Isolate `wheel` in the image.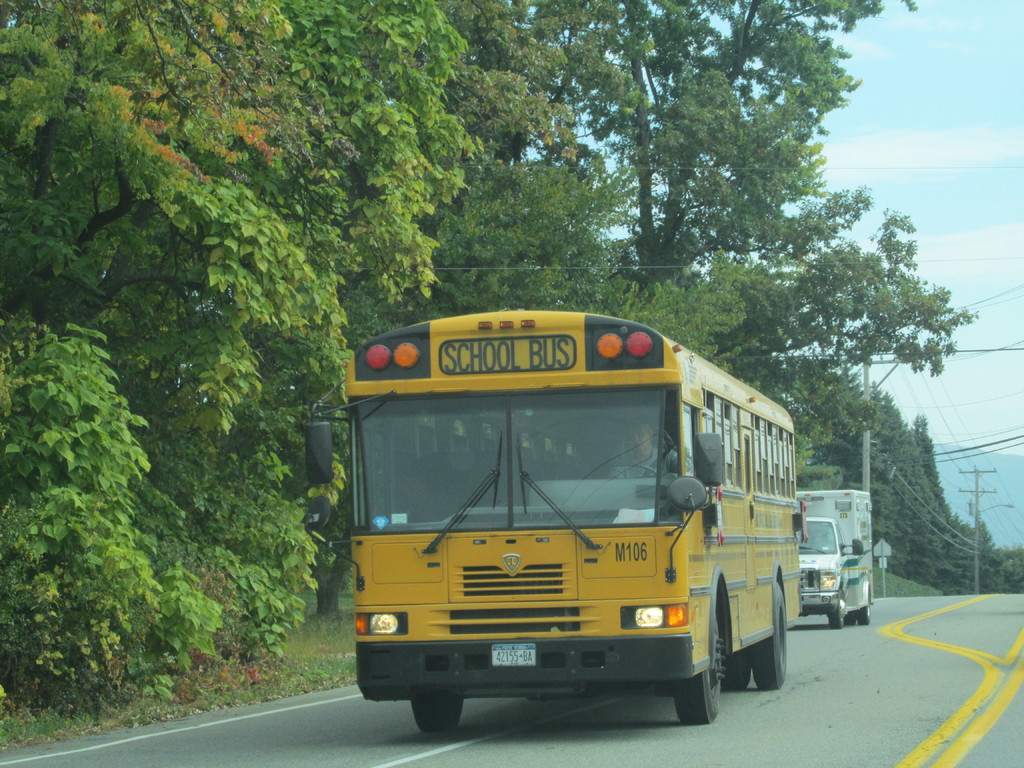
Isolated region: l=673, t=611, r=730, b=728.
